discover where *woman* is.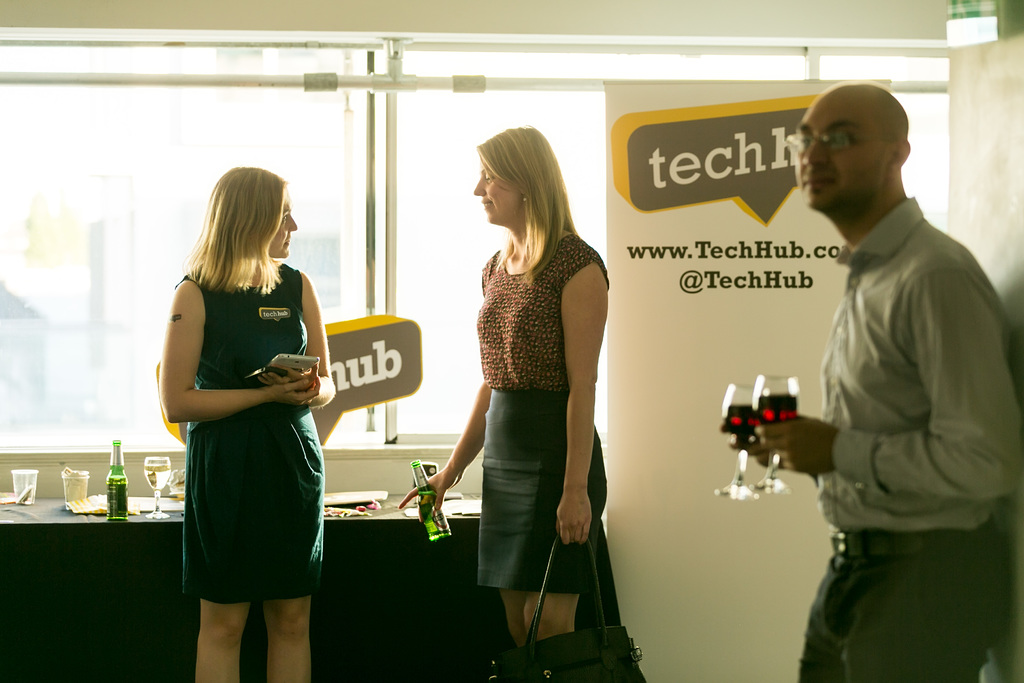
Discovered at [x1=399, y1=124, x2=609, y2=682].
